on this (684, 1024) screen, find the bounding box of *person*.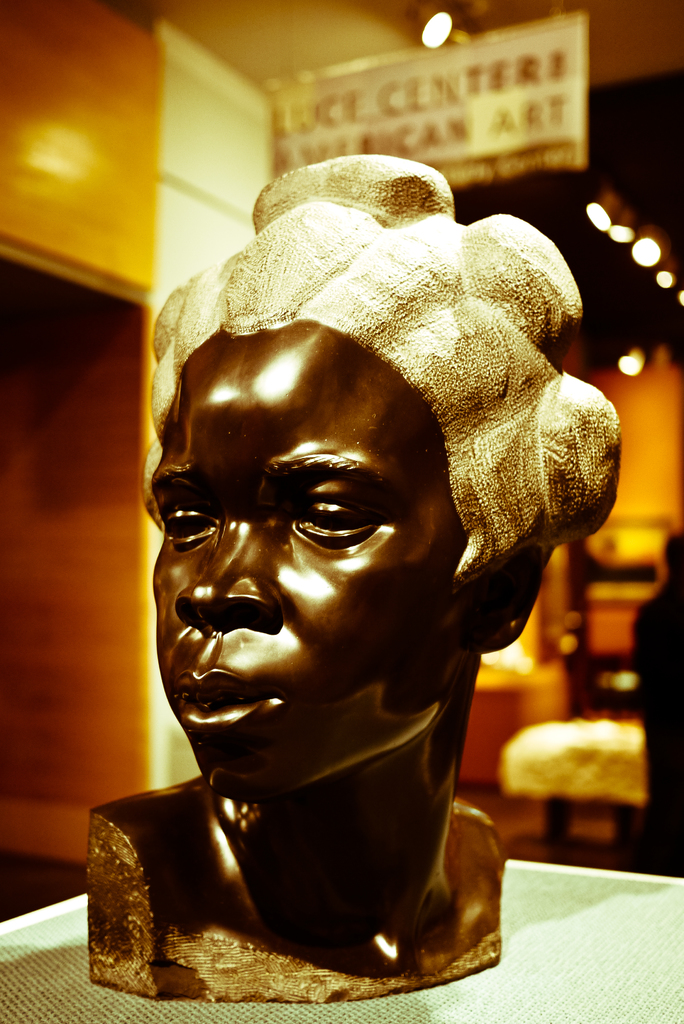
Bounding box: [left=128, top=118, right=646, bottom=1023].
